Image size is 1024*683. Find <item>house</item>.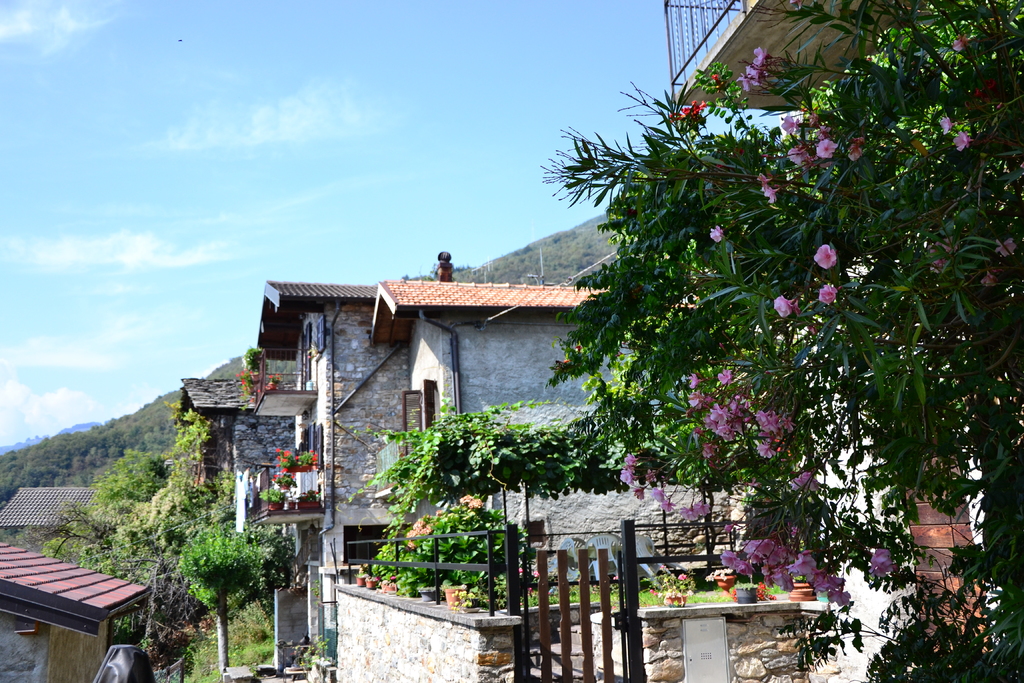
[left=358, top=270, right=766, bottom=561].
